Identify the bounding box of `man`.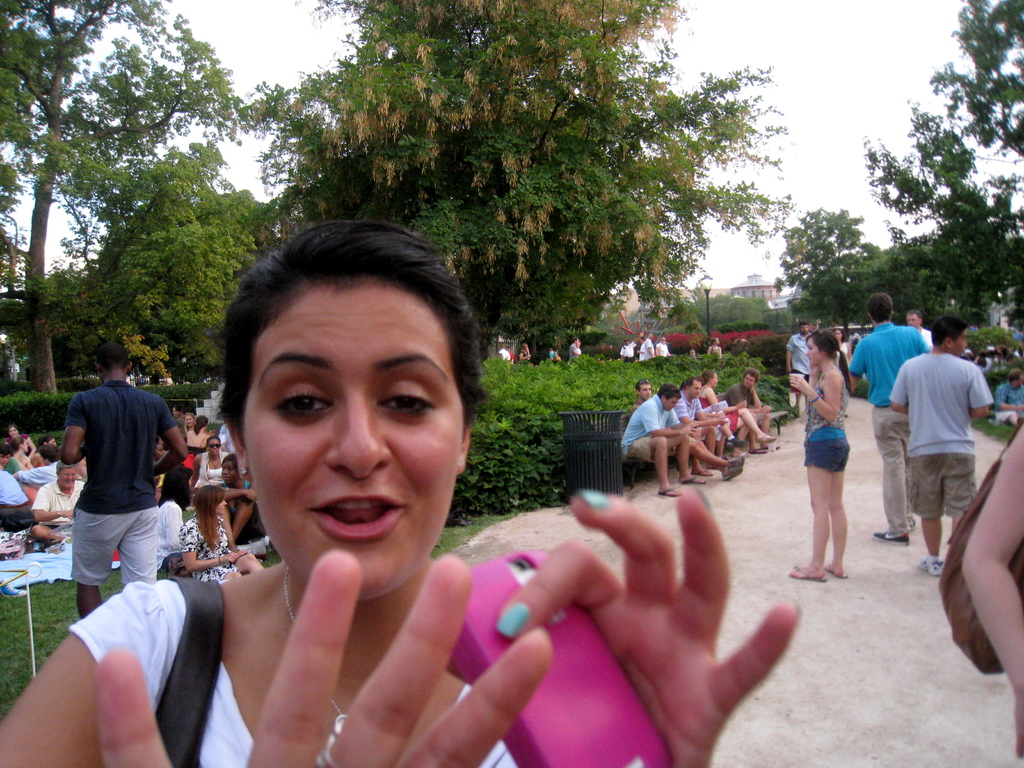
bbox(570, 337, 582, 364).
